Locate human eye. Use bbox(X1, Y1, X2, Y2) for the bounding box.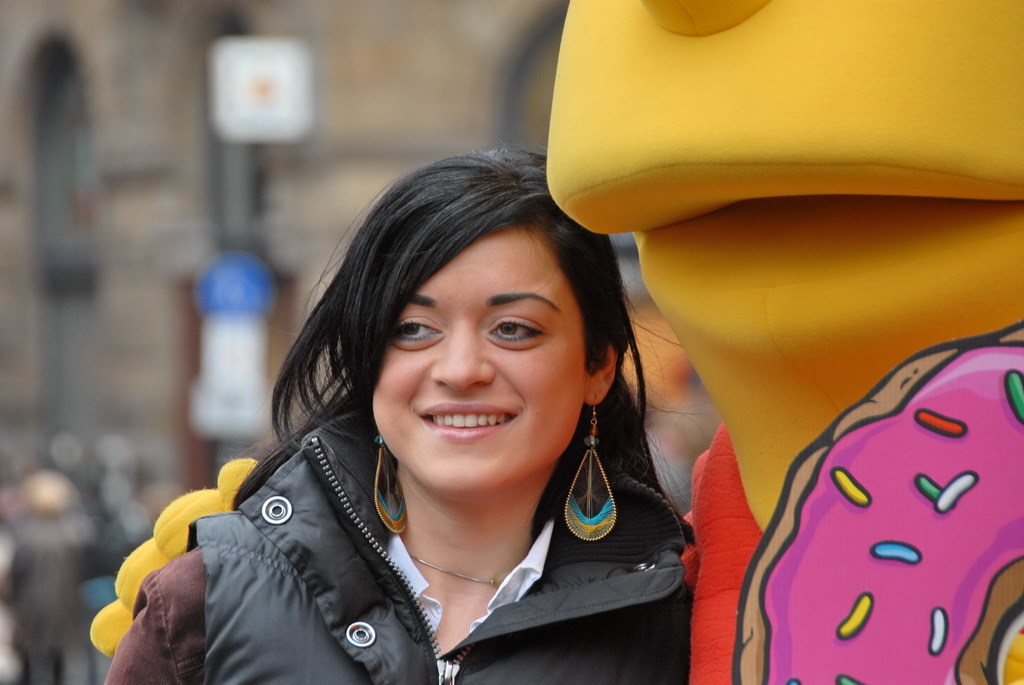
bbox(491, 320, 538, 342).
